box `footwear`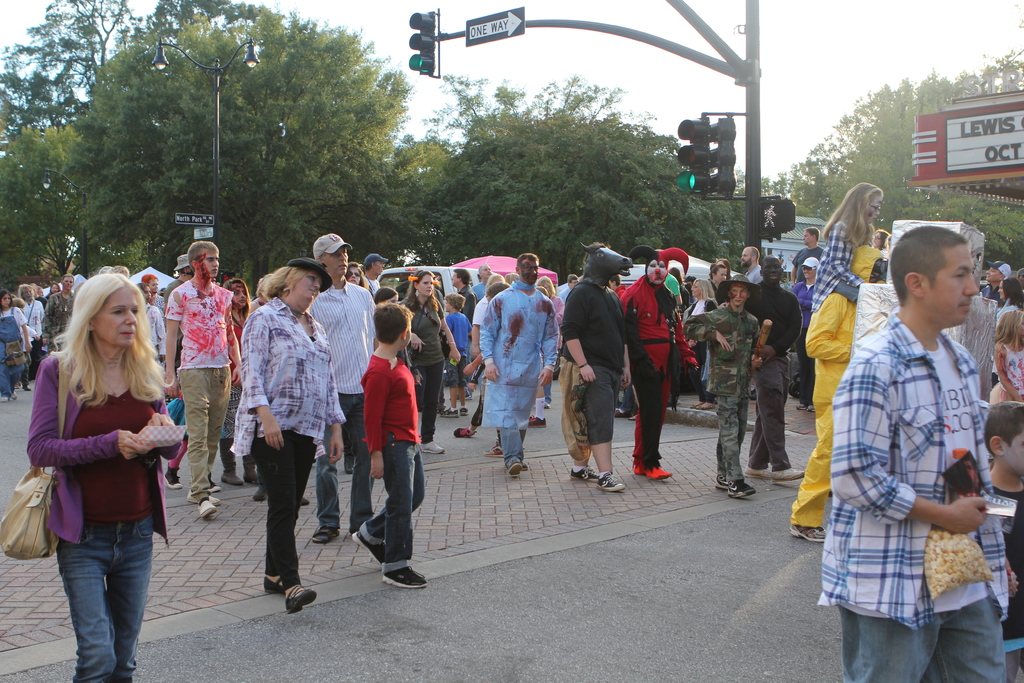
[x1=189, y1=488, x2=220, y2=509]
